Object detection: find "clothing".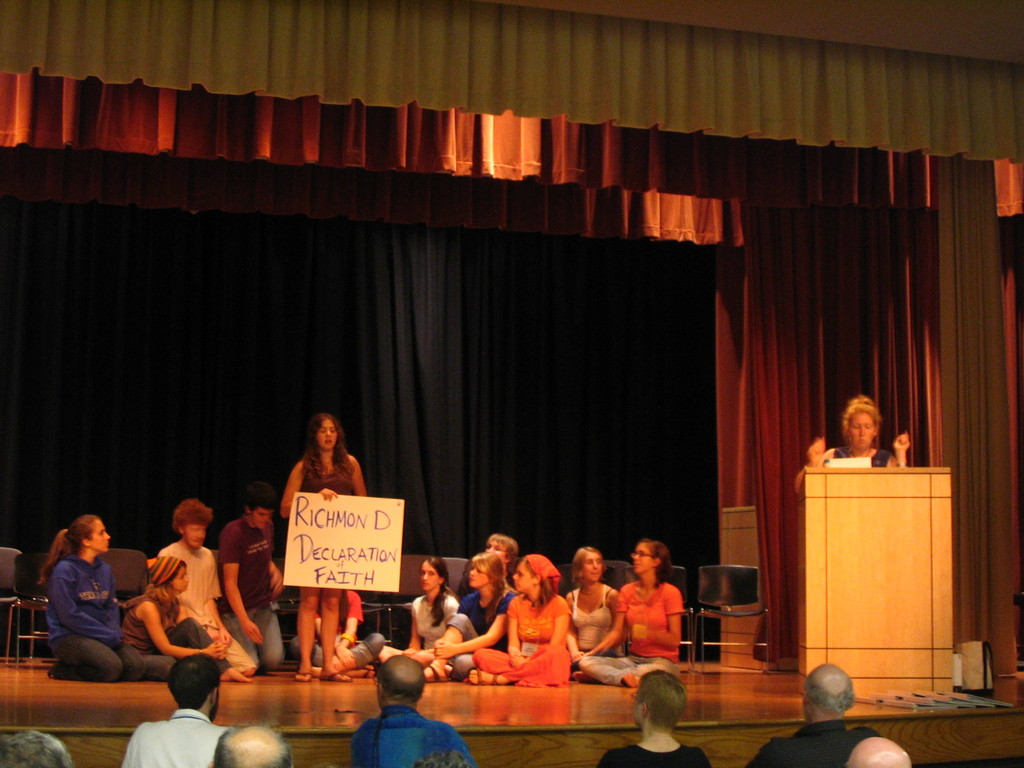
x1=286, y1=453, x2=367, y2=604.
